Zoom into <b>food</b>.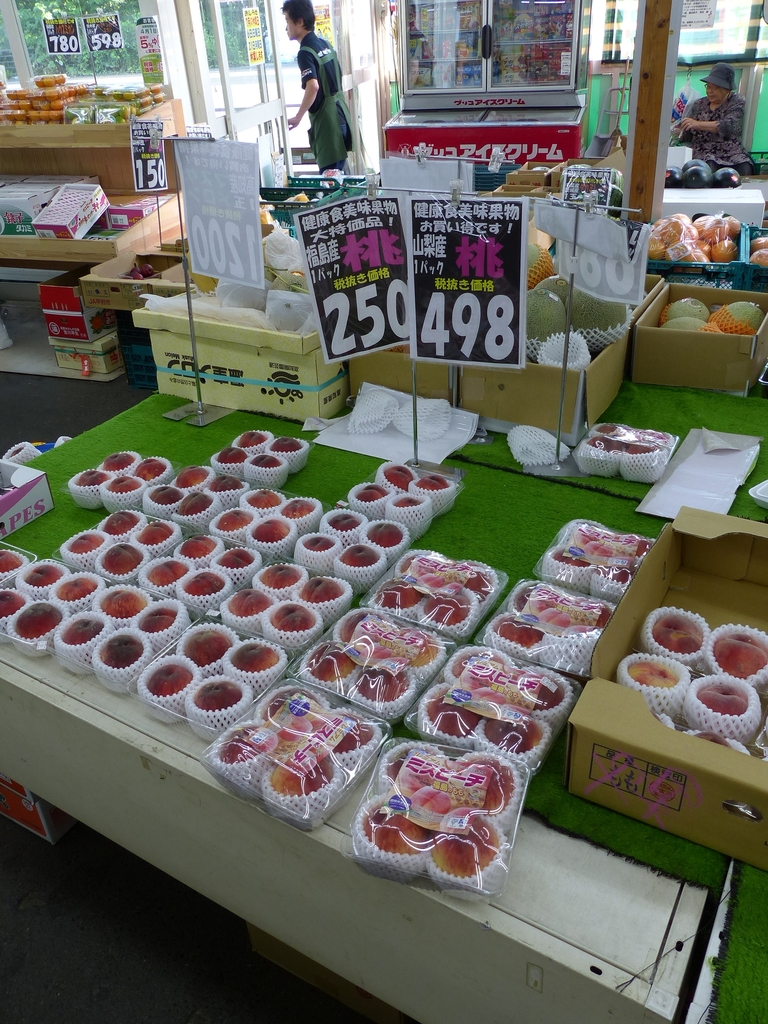
Zoom target: Rect(262, 205, 272, 226).
